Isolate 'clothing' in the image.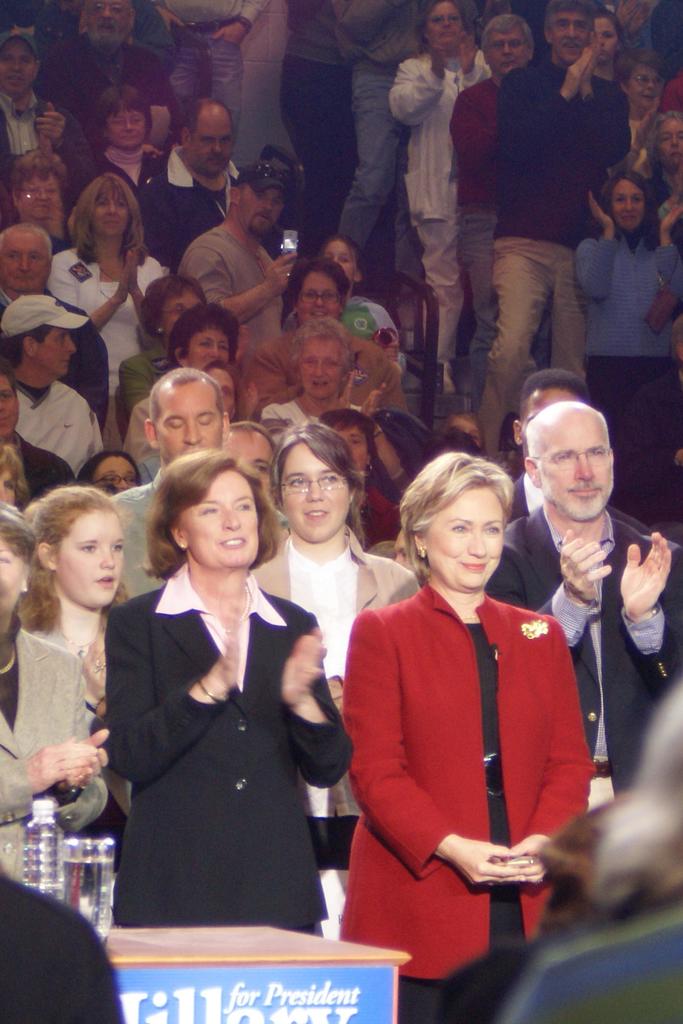
Isolated region: 10,378,115,468.
